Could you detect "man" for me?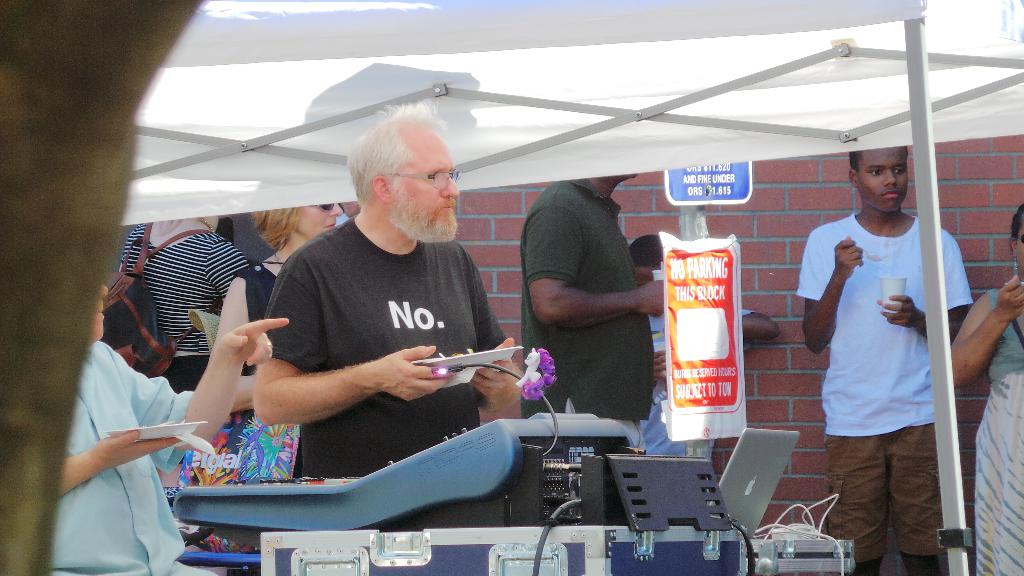
Detection result: box=[520, 168, 673, 464].
